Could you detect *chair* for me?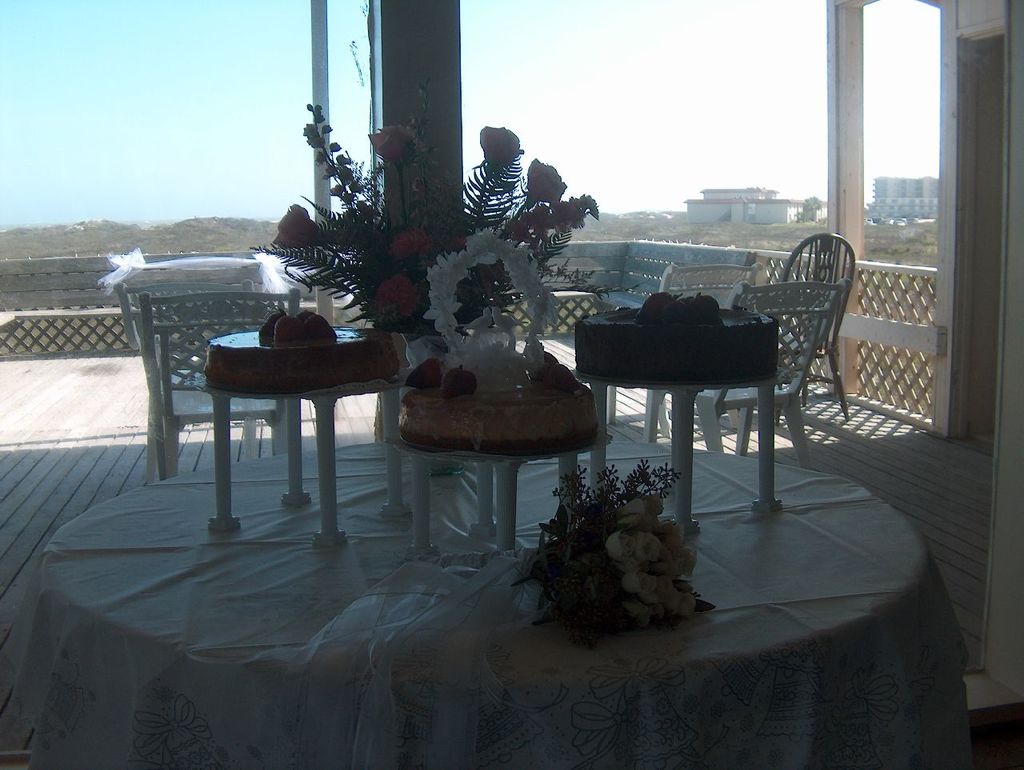
Detection result: [x1=726, y1=232, x2=855, y2=422].
